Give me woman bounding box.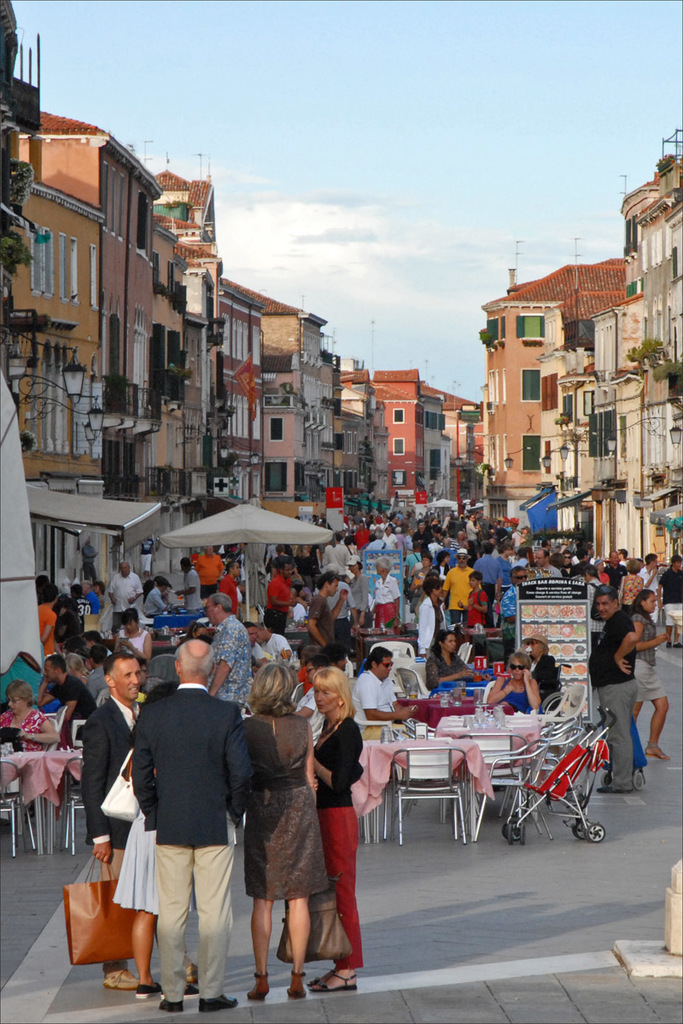
423 628 477 689.
